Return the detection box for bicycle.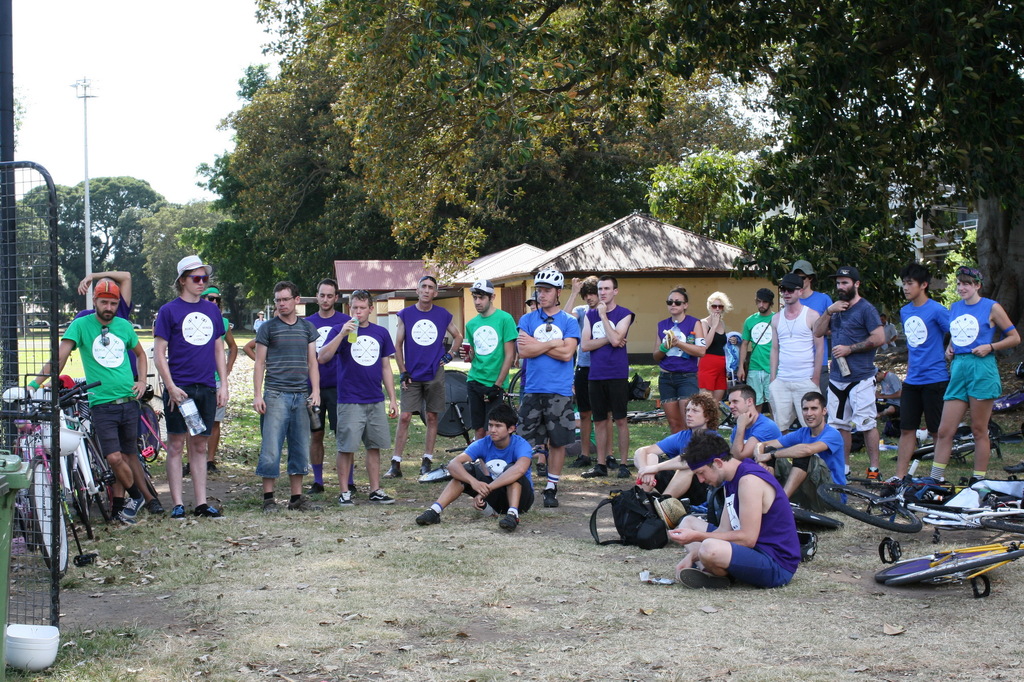
(140, 397, 163, 477).
